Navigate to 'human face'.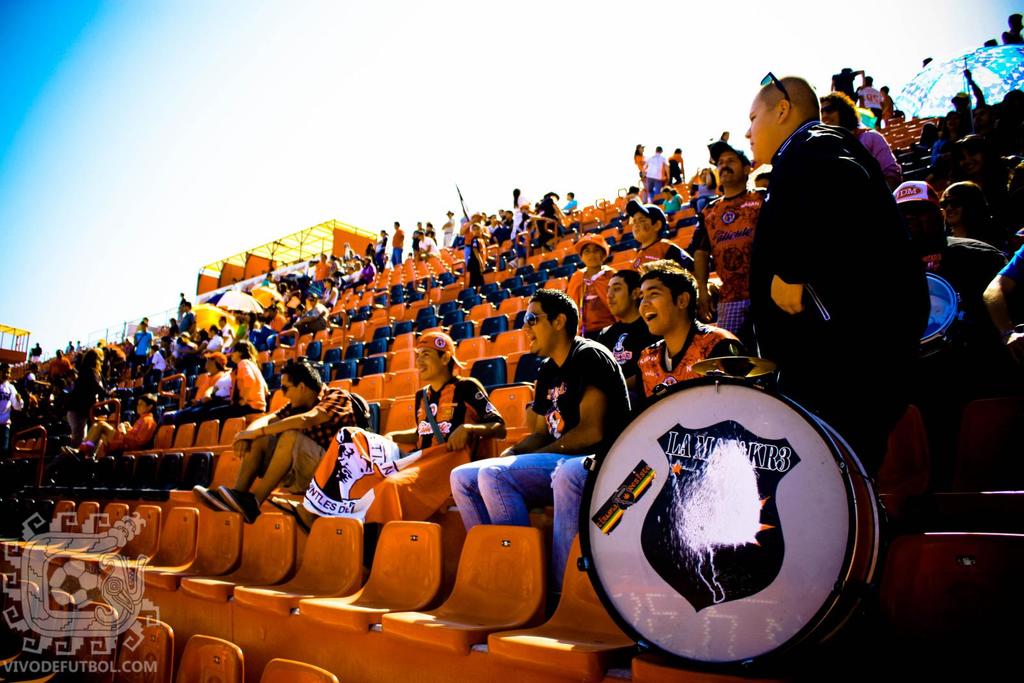
Navigation target: {"left": 637, "top": 279, "right": 672, "bottom": 337}.
